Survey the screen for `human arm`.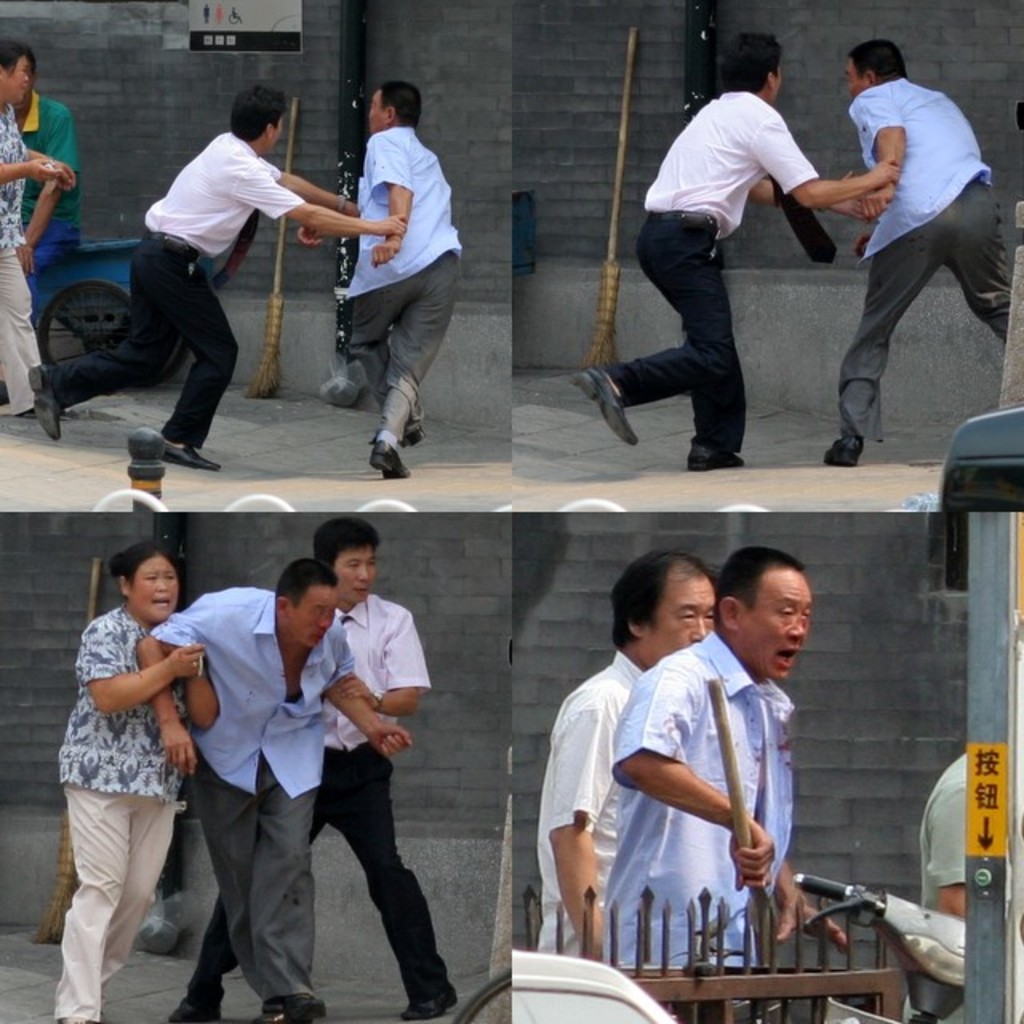
Survey found: [left=744, top=178, right=869, bottom=226].
